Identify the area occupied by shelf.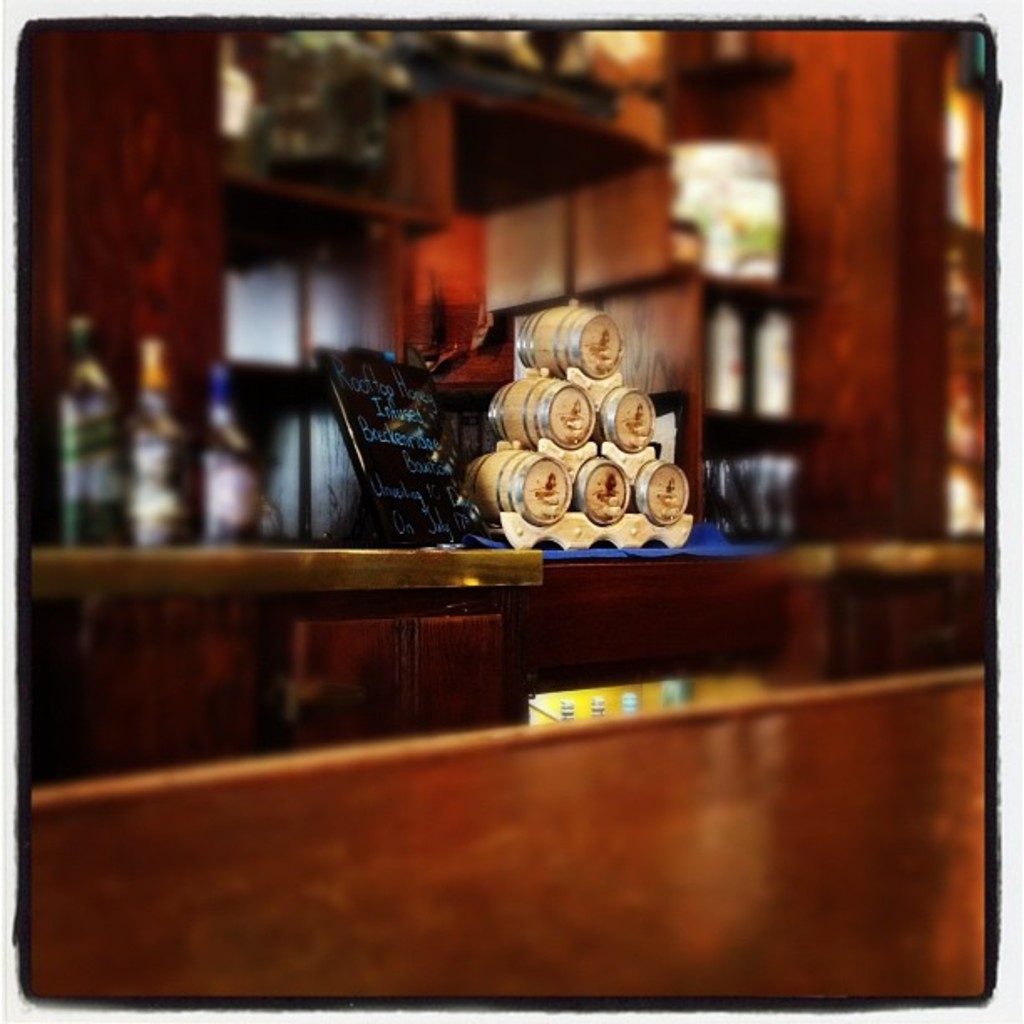
Area: {"x1": 74, "y1": 33, "x2": 820, "y2": 547}.
